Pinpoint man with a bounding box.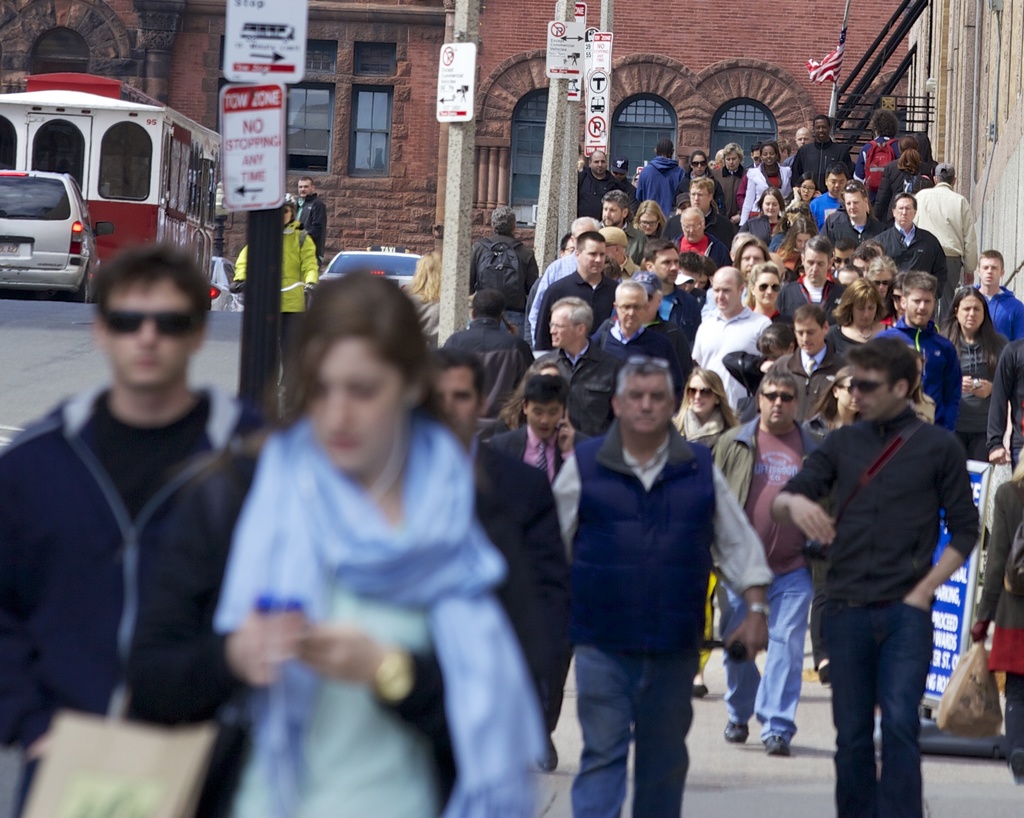
bbox=[591, 280, 677, 374].
